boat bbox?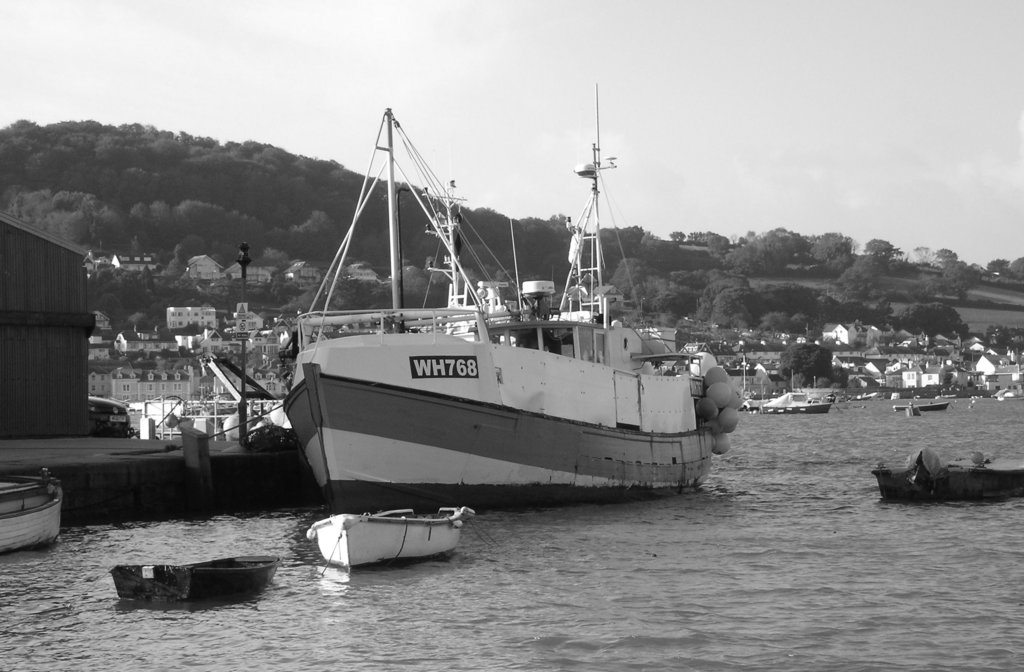
[870,447,1023,507]
